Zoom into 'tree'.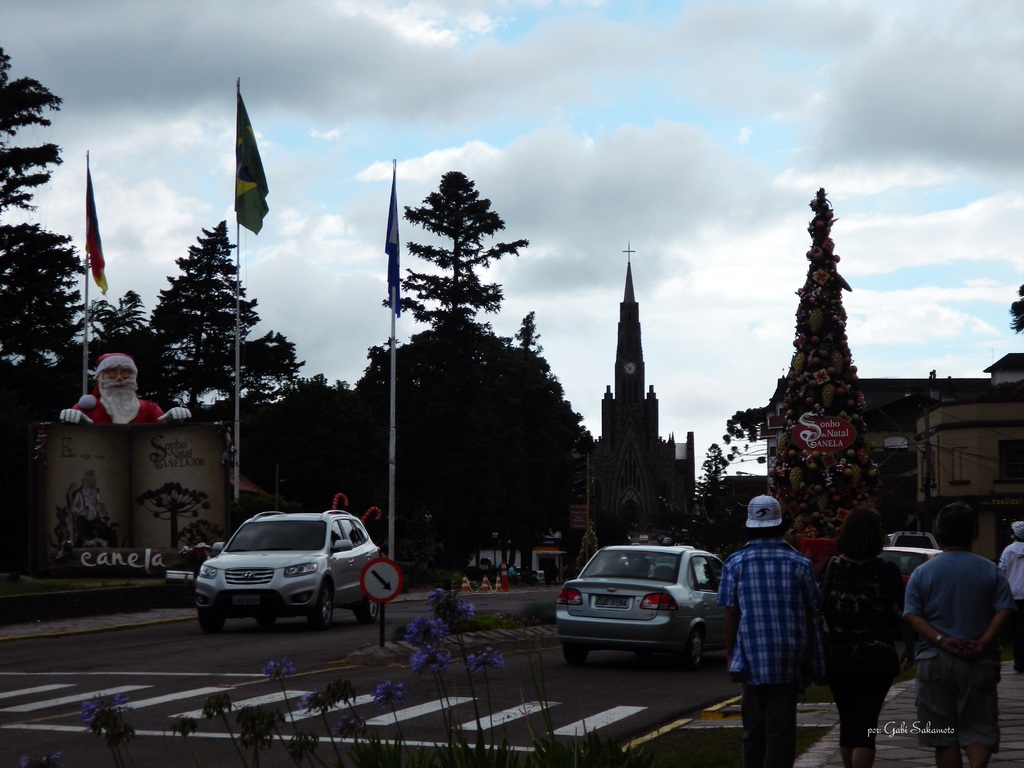
Zoom target: 694:446:719:533.
